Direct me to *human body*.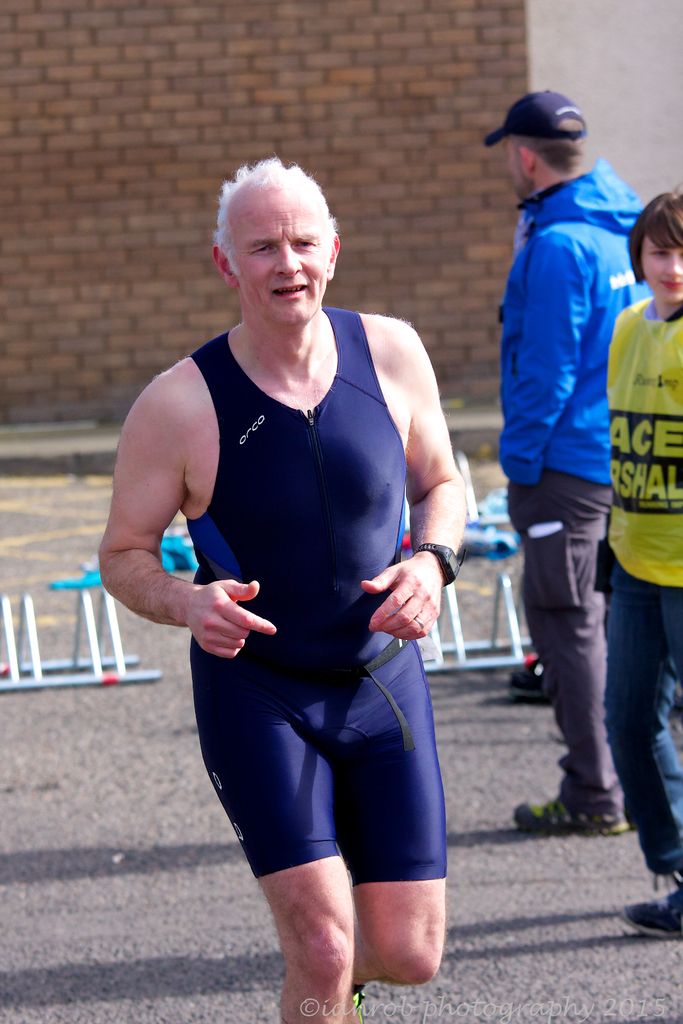
Direction: x1=125 y1=172 x2=452 y2=988.
